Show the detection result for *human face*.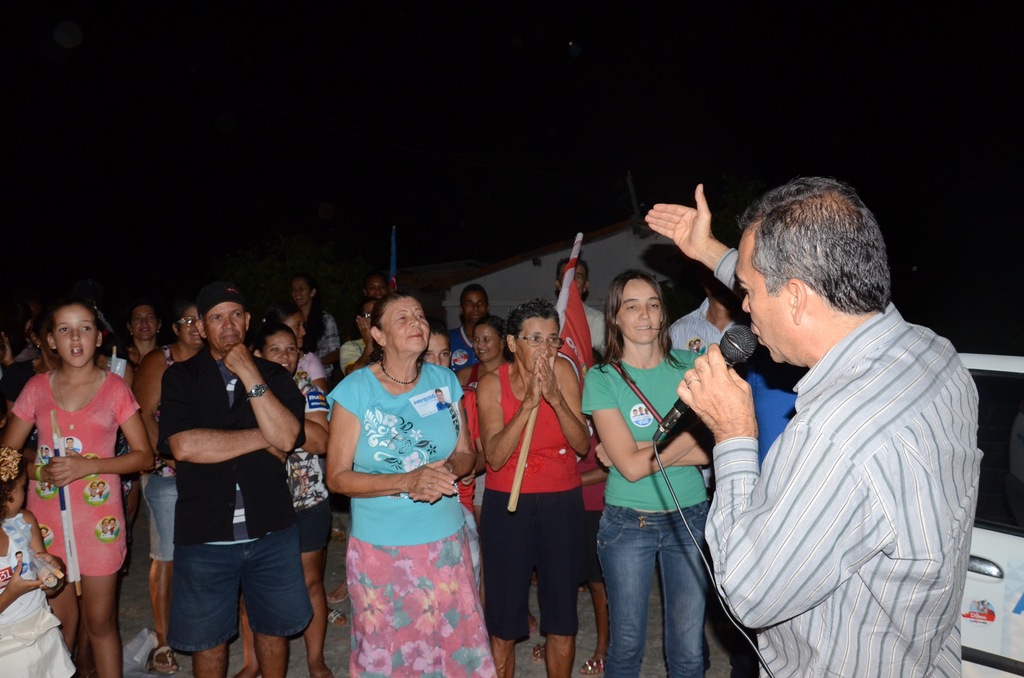
51,300,96,369.
